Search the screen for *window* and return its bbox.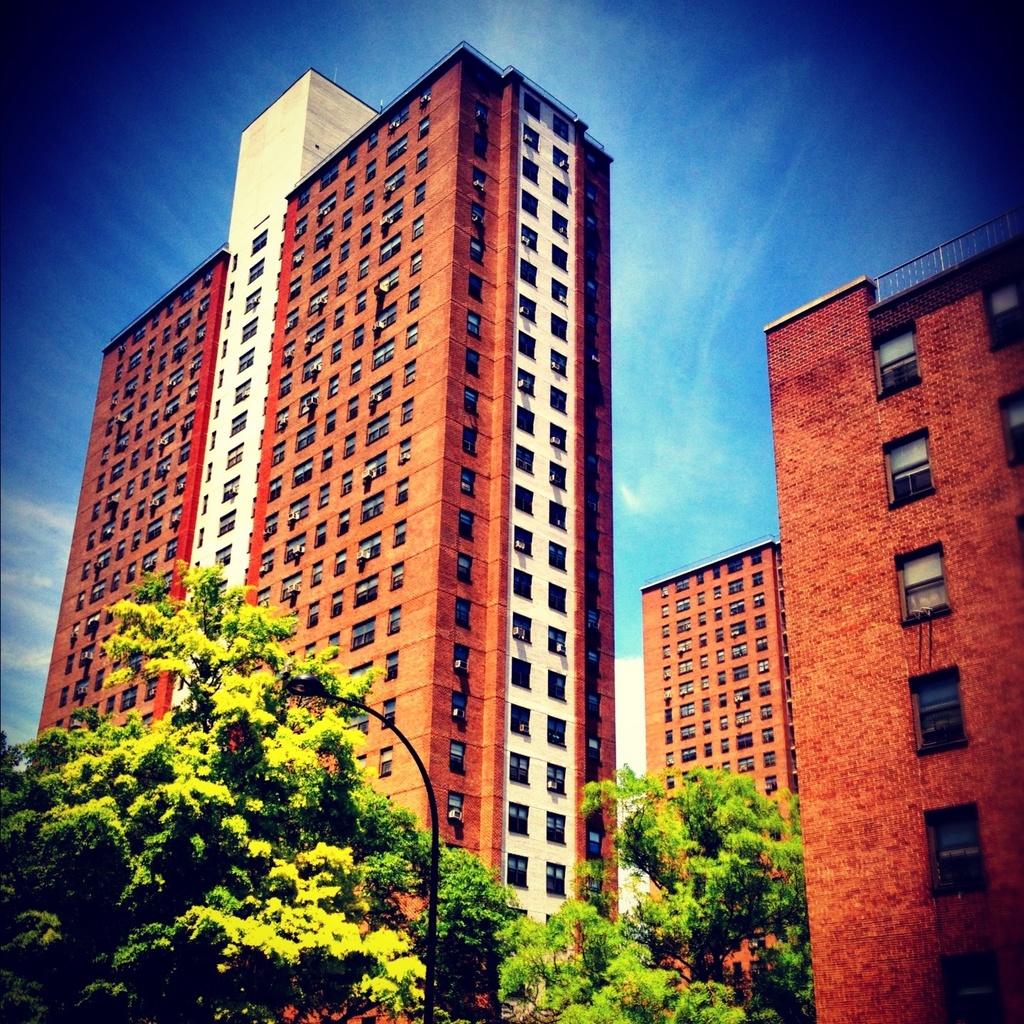
Found: crop(115, 363, 121, 381).
